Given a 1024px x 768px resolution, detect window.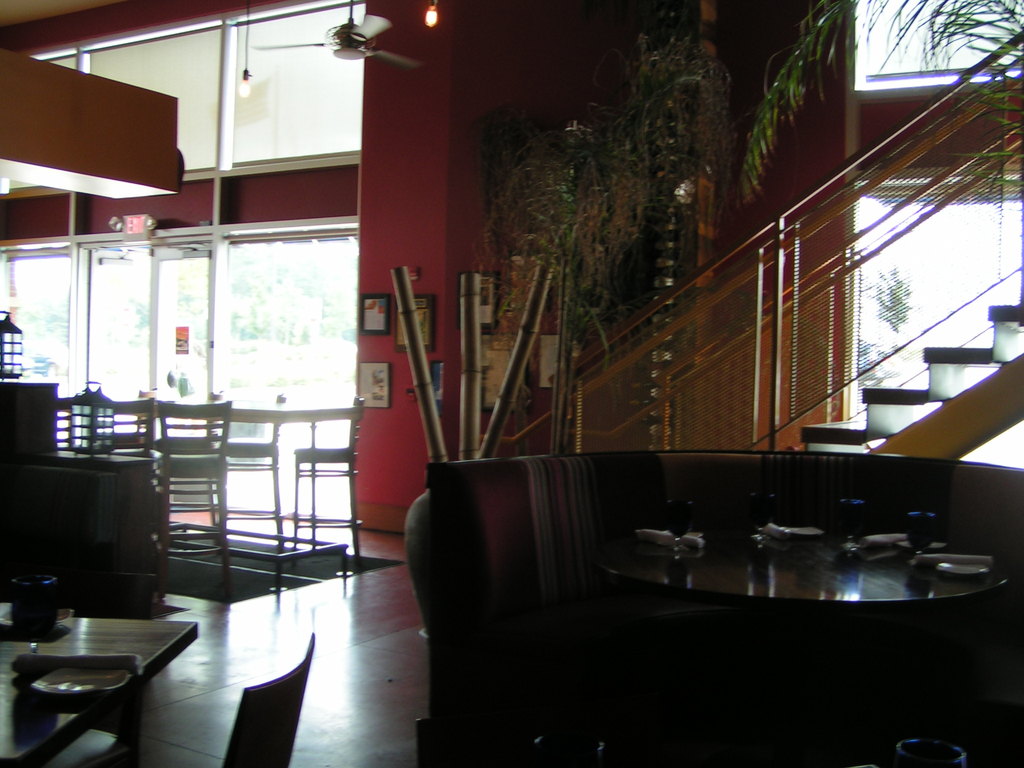
<bbox>828, 164, 1023, 472</bbox>.
